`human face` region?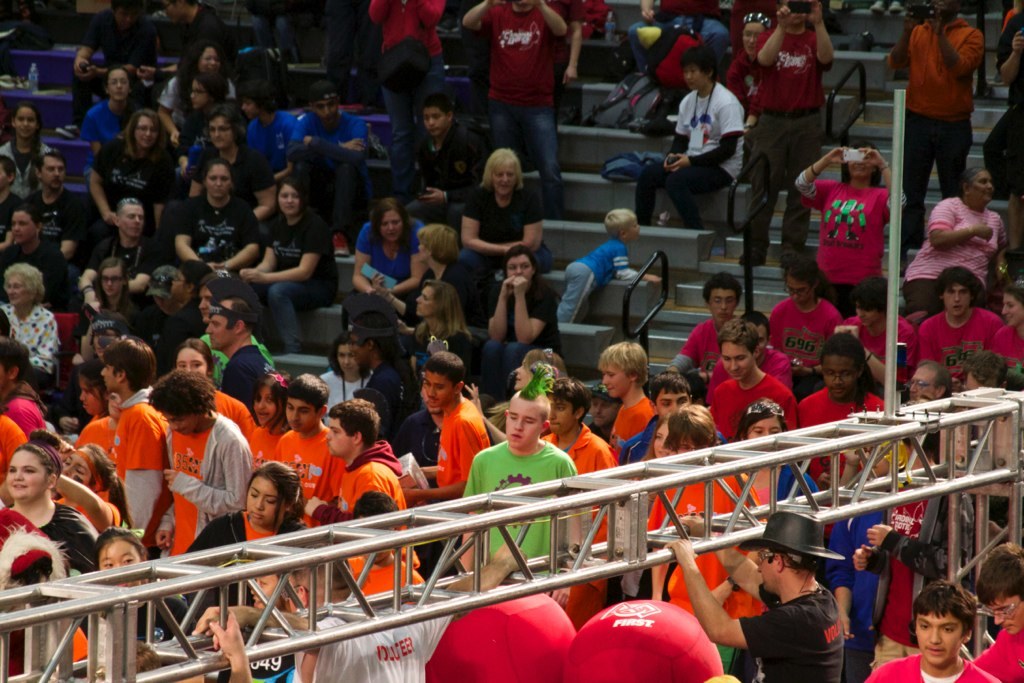
197, 288, 210, 327
